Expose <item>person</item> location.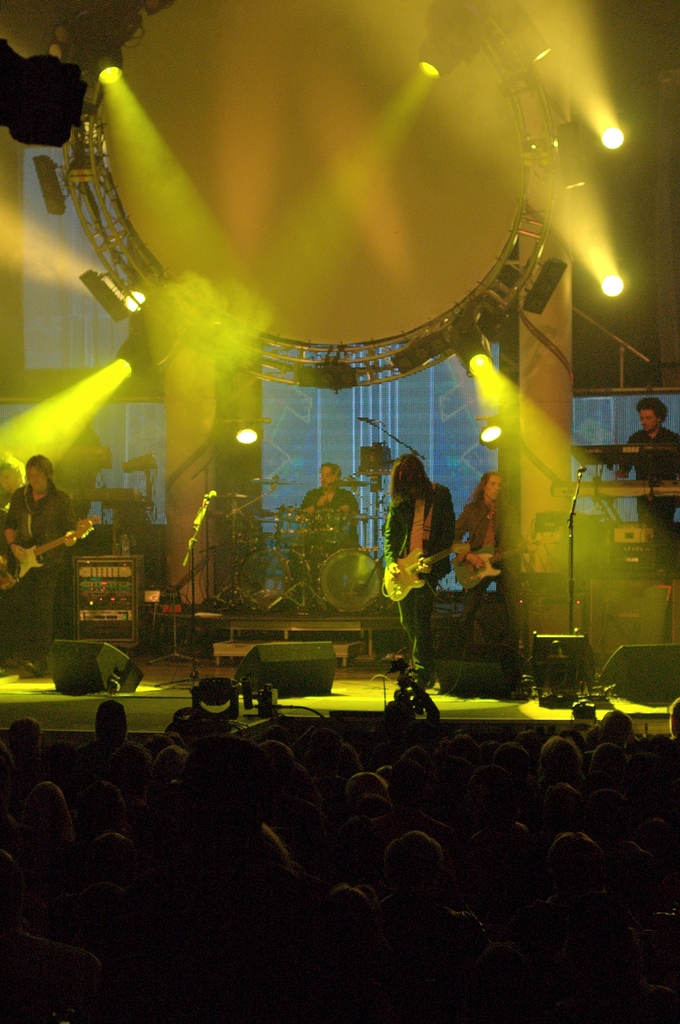
Exposed at left=610, top=393, right=679, bottom=579.
